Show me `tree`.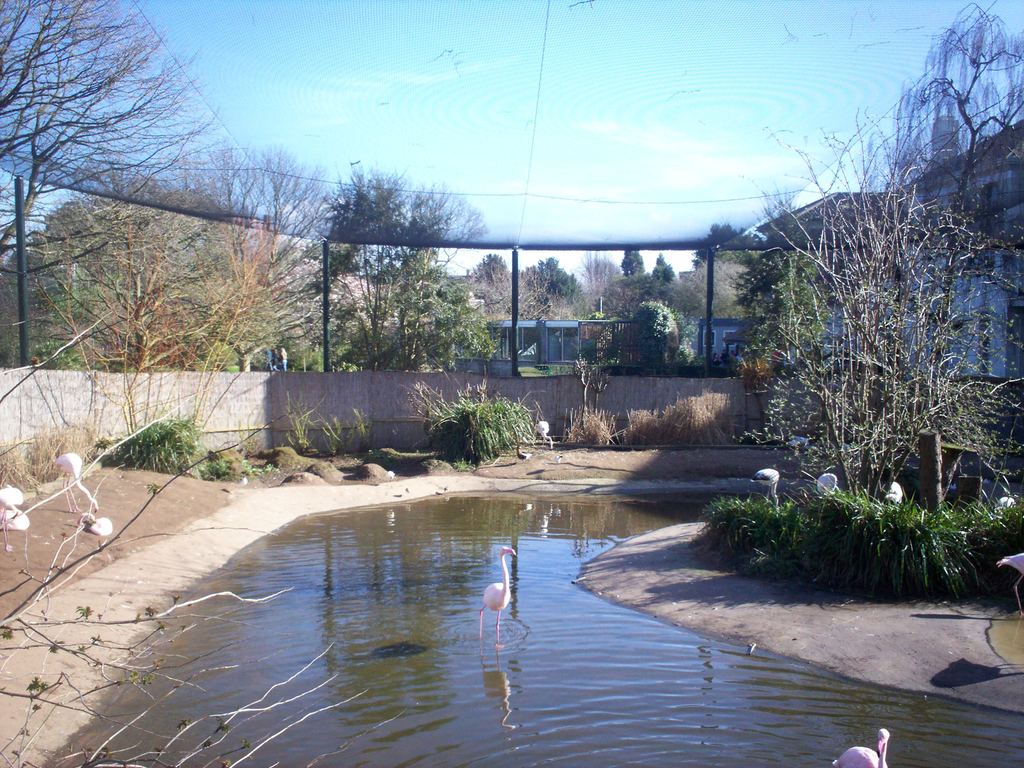
`tree` is here: [left=516, top=265, right=556, bottom=314].
